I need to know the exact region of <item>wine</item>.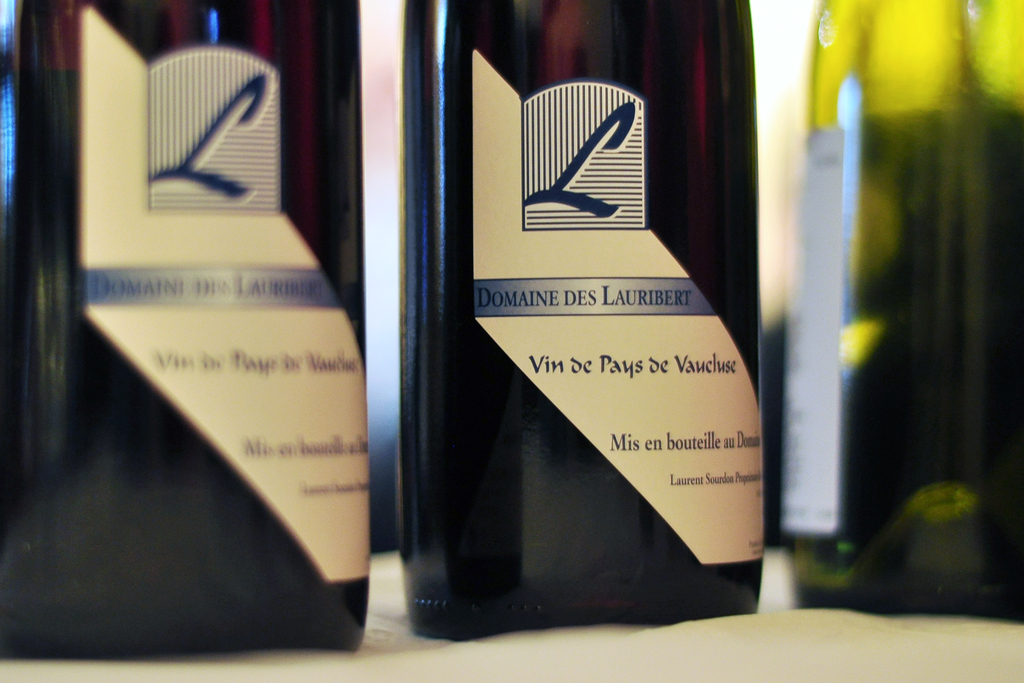
Region: pyautogui.locateOnScreen(792, 0, 1023, 620).
